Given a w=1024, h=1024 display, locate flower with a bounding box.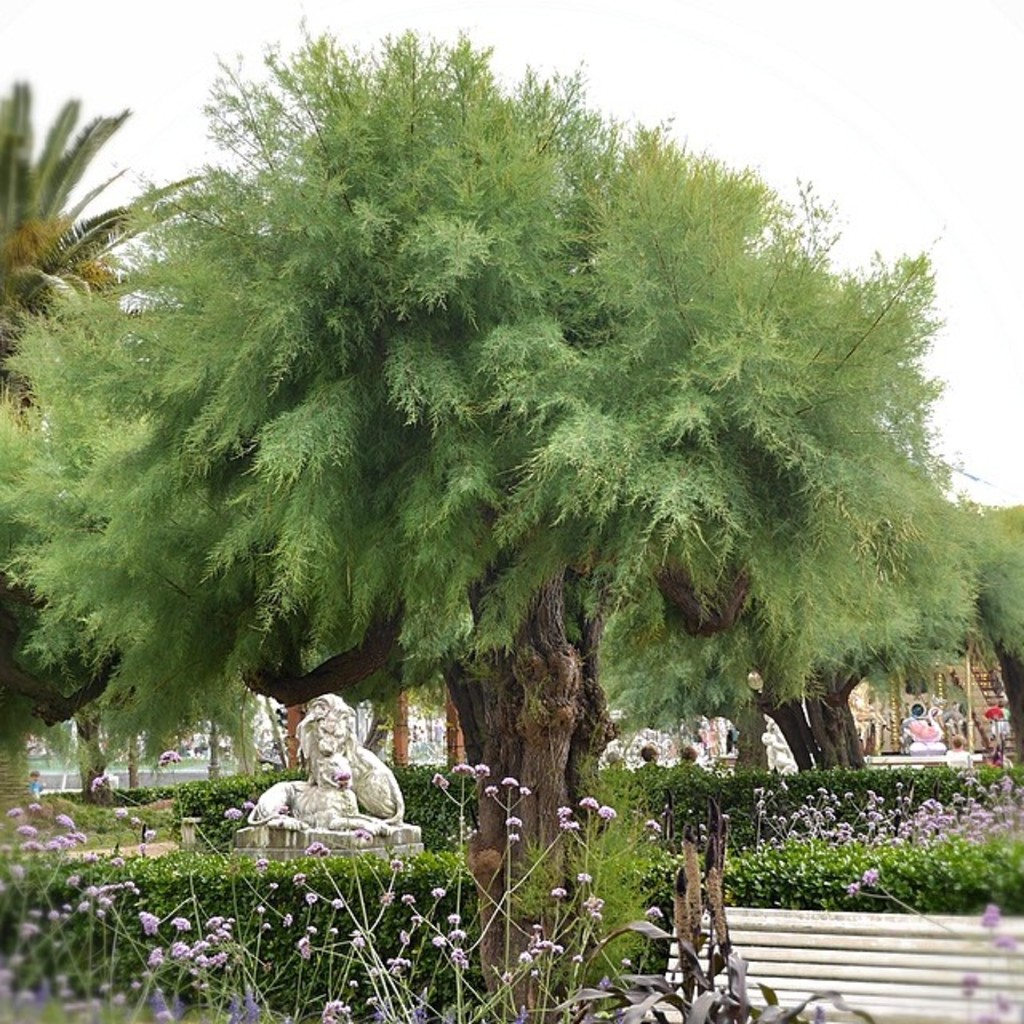
Located: left=571, top=952, right=582, bottom=962.
